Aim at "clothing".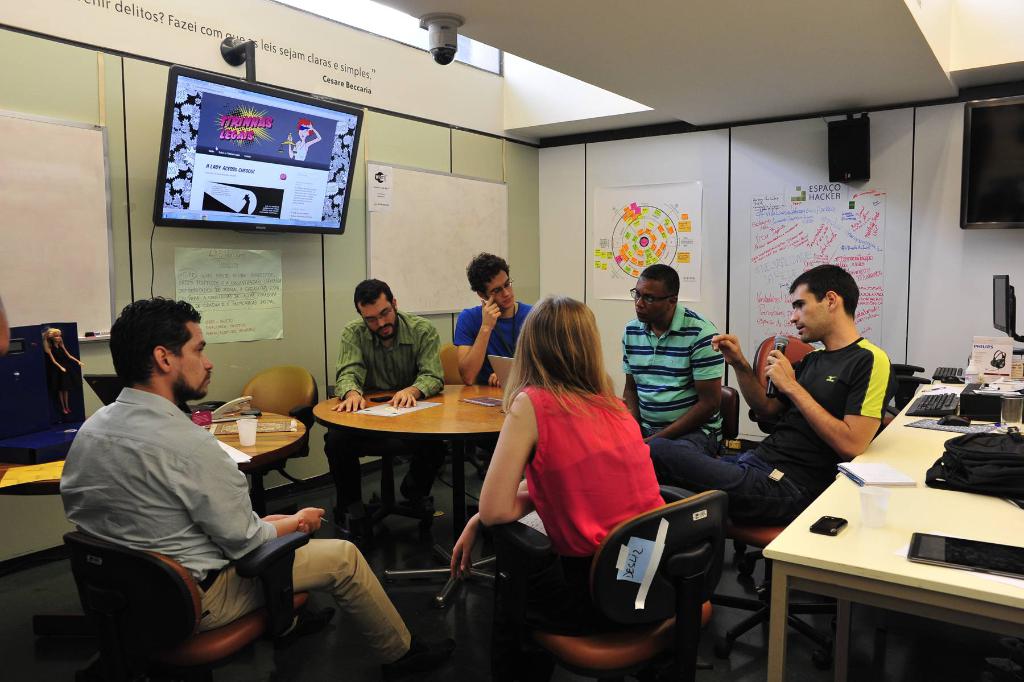
Aimed at (left=60, top=387, right=414, bottom=666).
